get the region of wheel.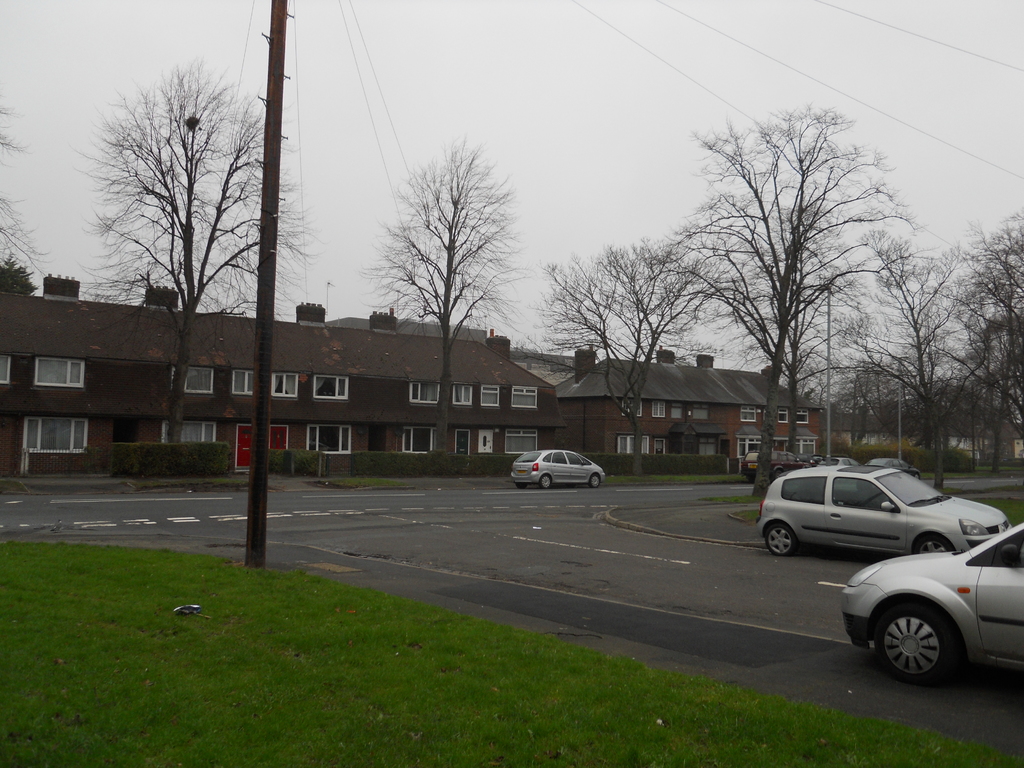
box=[916, 534, 955, 556].
